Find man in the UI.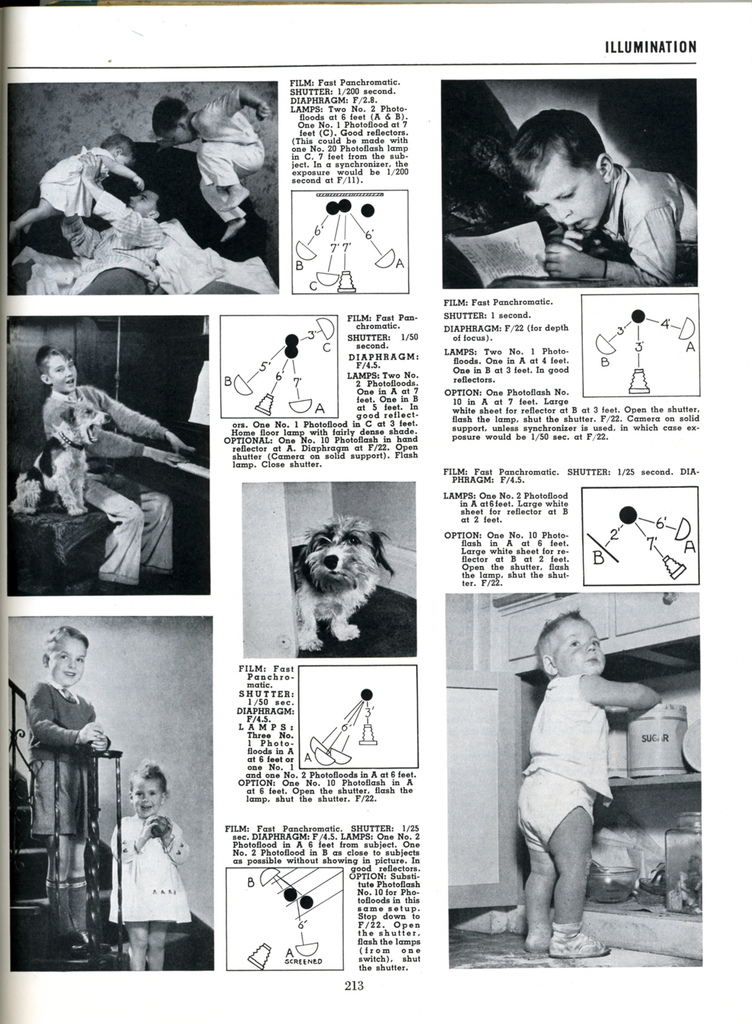
UI element at x1=57 y1=151 x2=167 y2=295.
